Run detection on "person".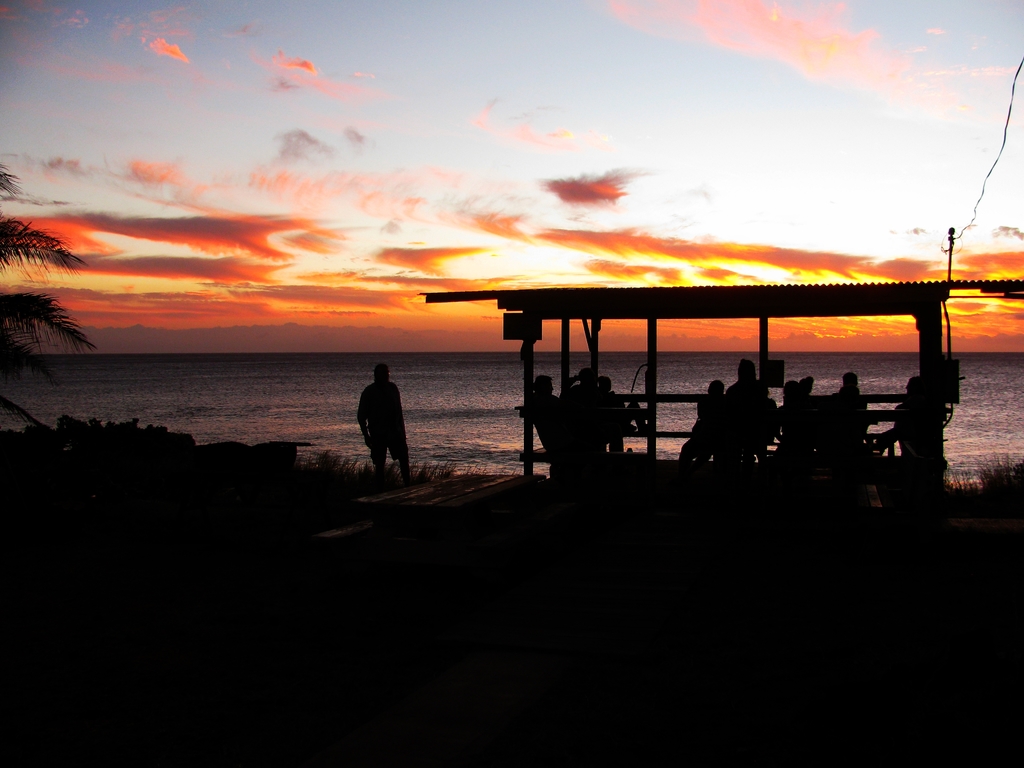
Result: 724:358:774:471.
